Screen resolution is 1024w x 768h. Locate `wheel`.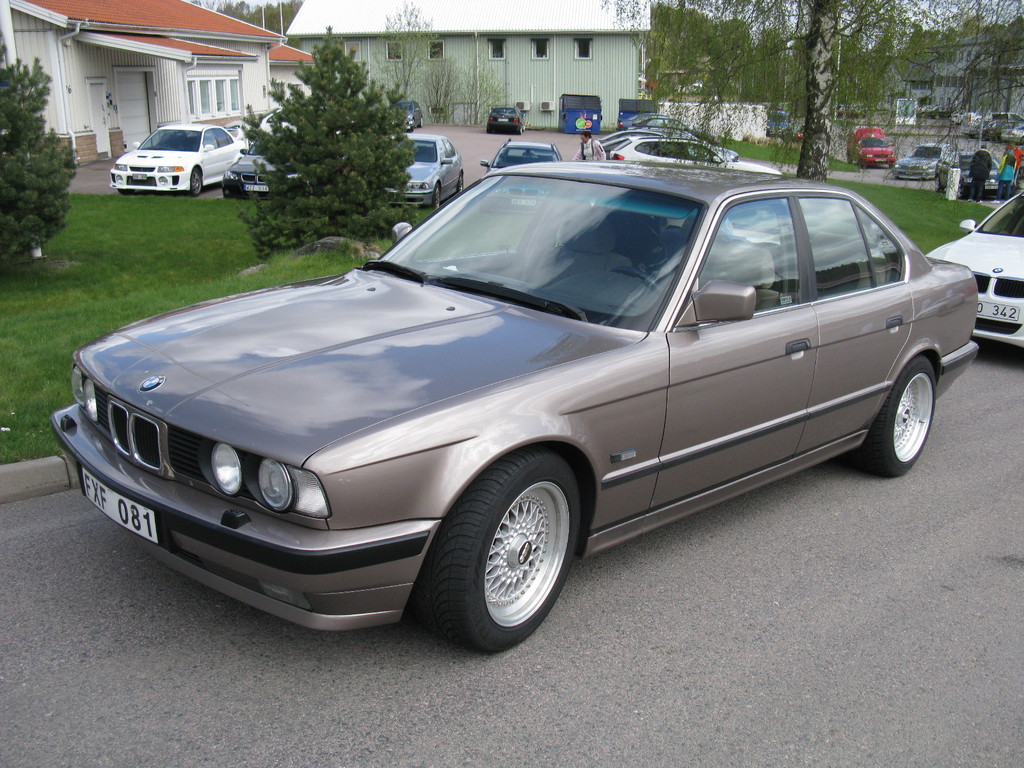
region(603, 267, 664, 298).
